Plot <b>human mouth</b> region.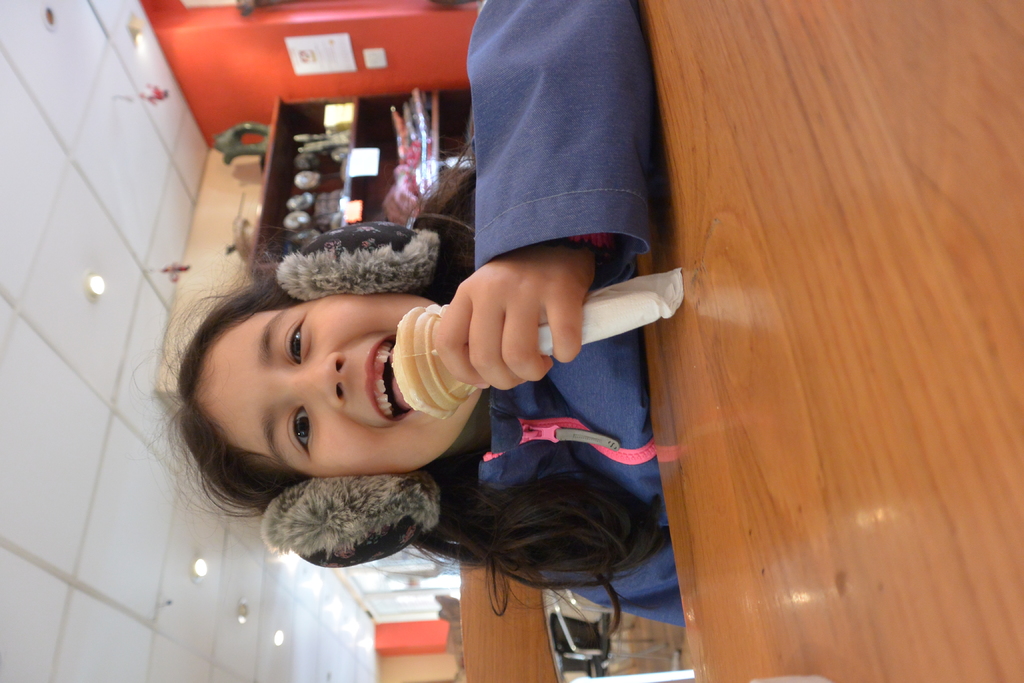
Plotted at region(364, 334, 413, 422).
